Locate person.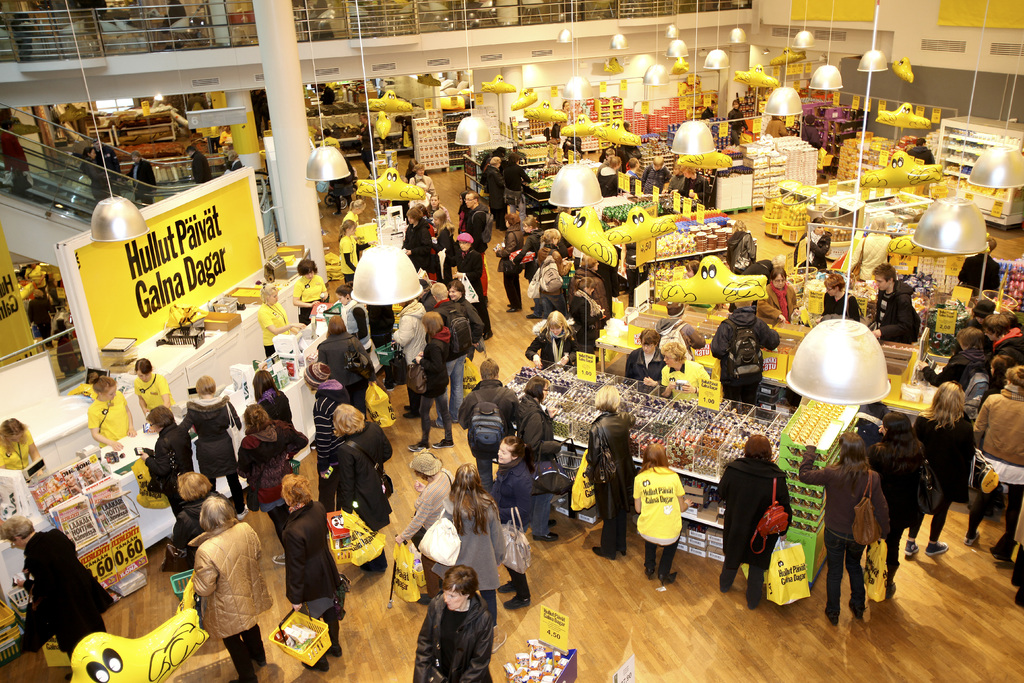
Bounding box: l=586, t=379, r=645, b=563.
